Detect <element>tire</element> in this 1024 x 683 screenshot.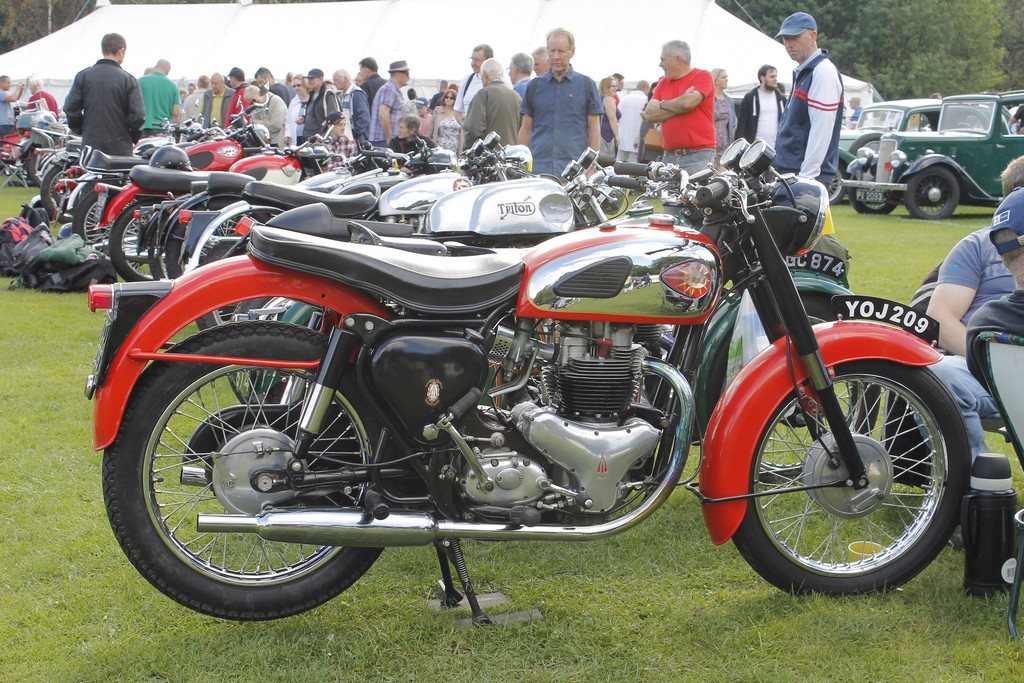
Detection: <box>228,297,292,404</box>.
